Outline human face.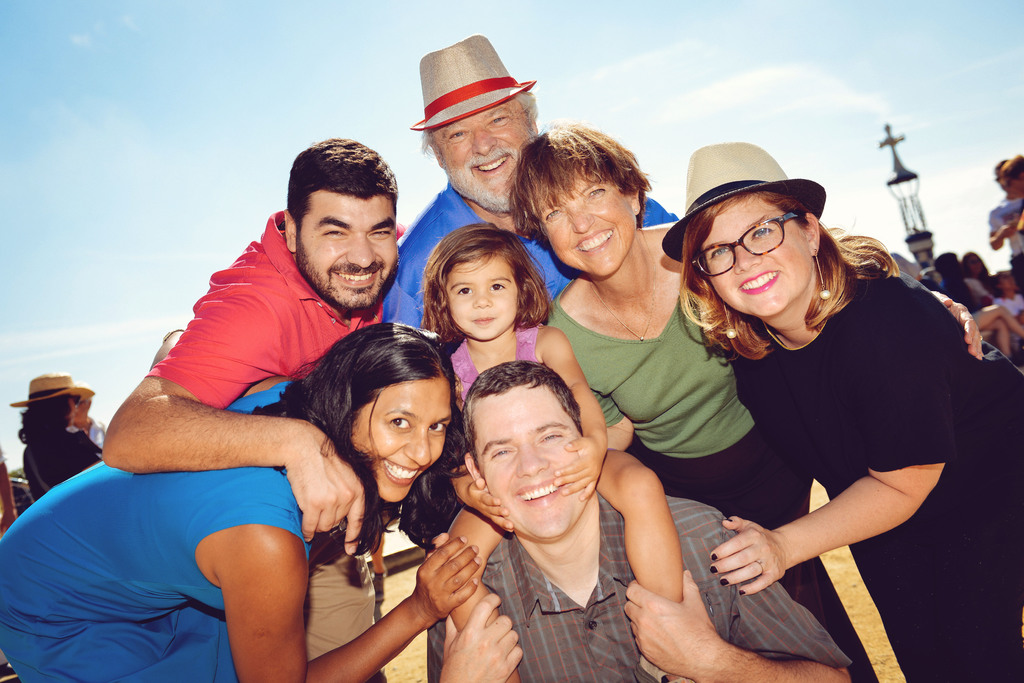
Outline: {"left": 351, "top": 375, "right": 449, "bottom": 500}.
